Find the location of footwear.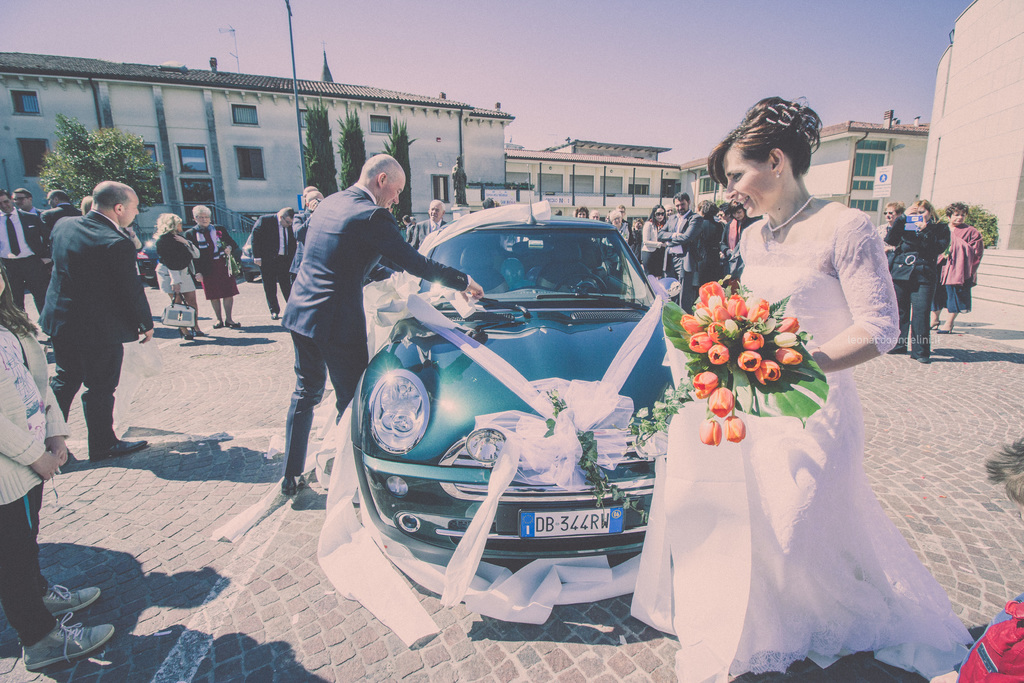
Location: BBox(273, 313, 282, 320).
